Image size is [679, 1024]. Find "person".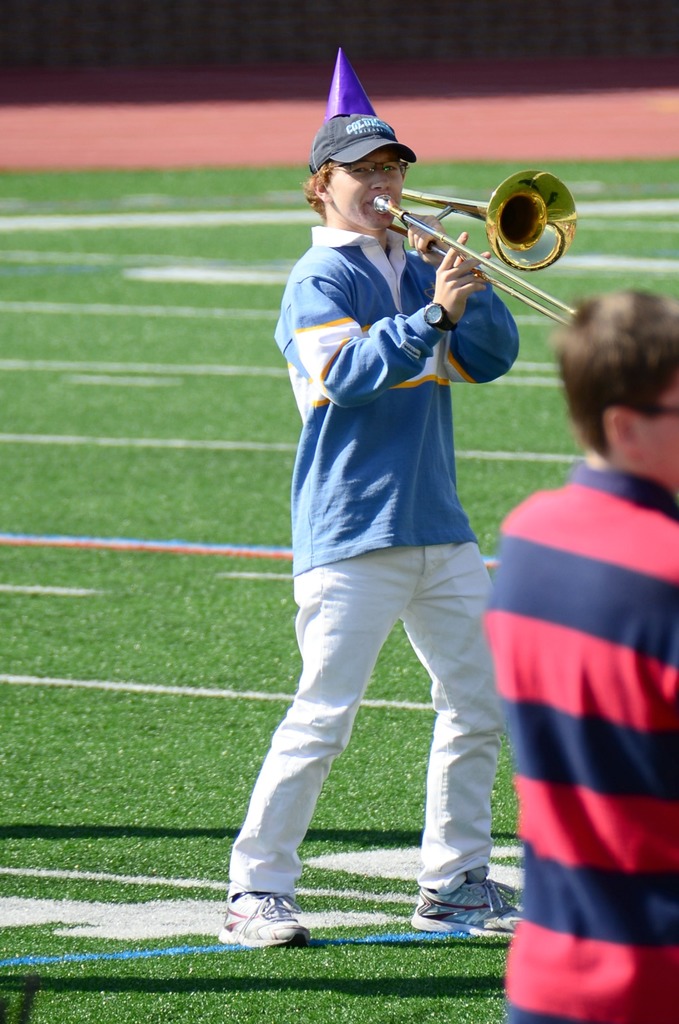
detection(214, 99, 522, 948).
